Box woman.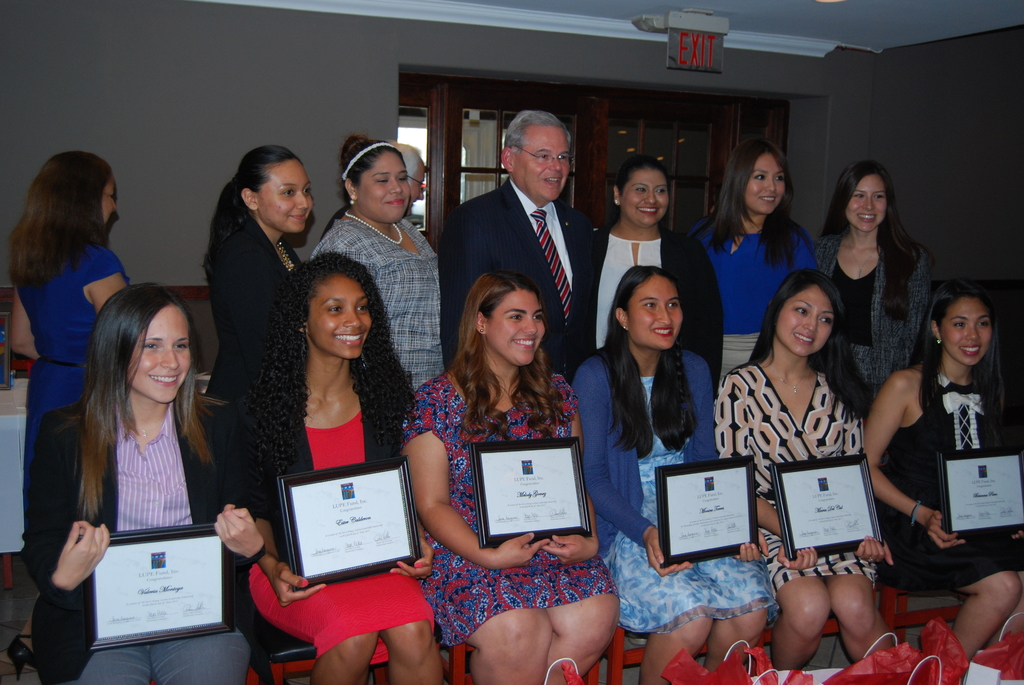
(204,147,312,513).
